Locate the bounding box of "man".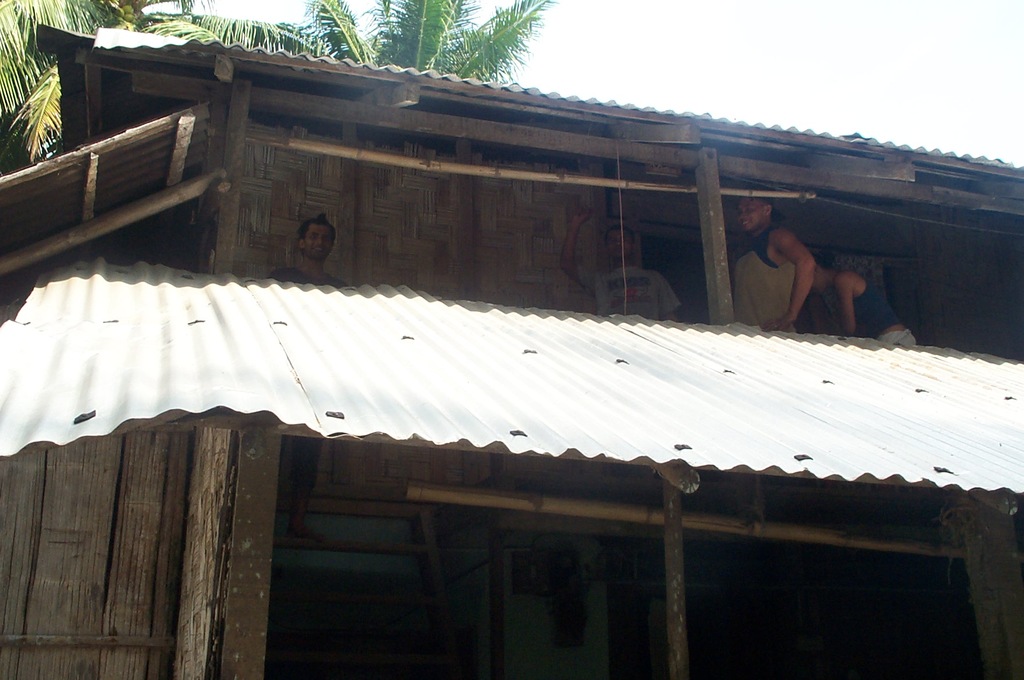
Bounding box: (left=270, top=210, right=351, bottom=286).
